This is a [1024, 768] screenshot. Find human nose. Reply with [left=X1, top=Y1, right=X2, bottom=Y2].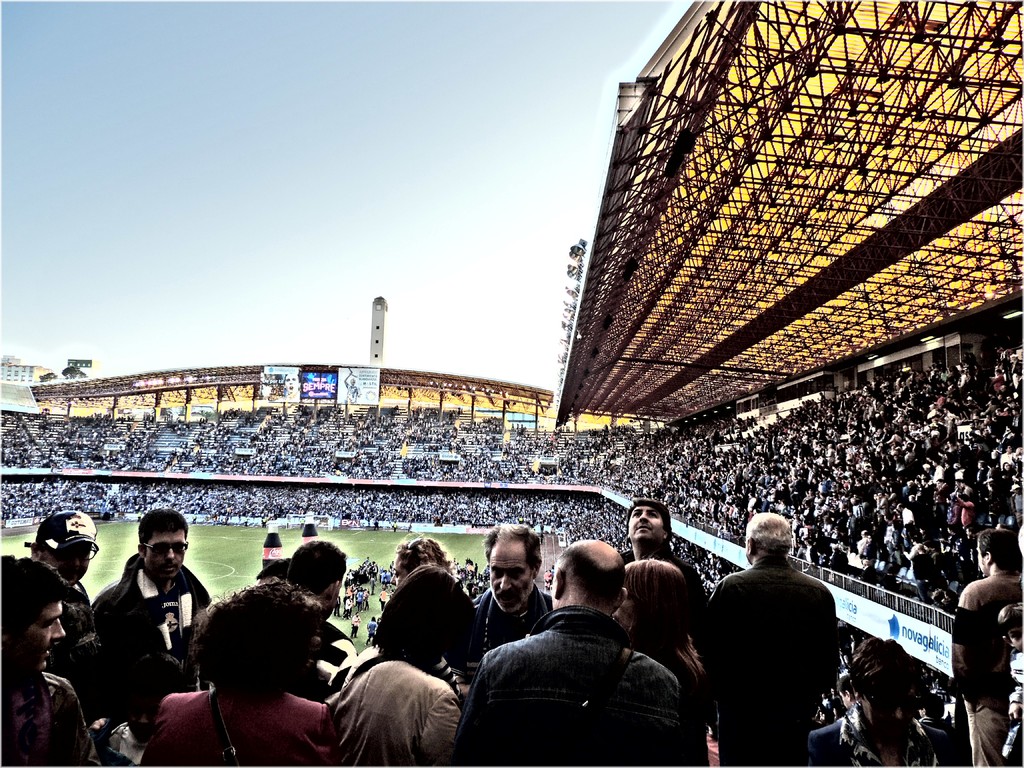
[left=74, top=558, right=87, bottom=567].
